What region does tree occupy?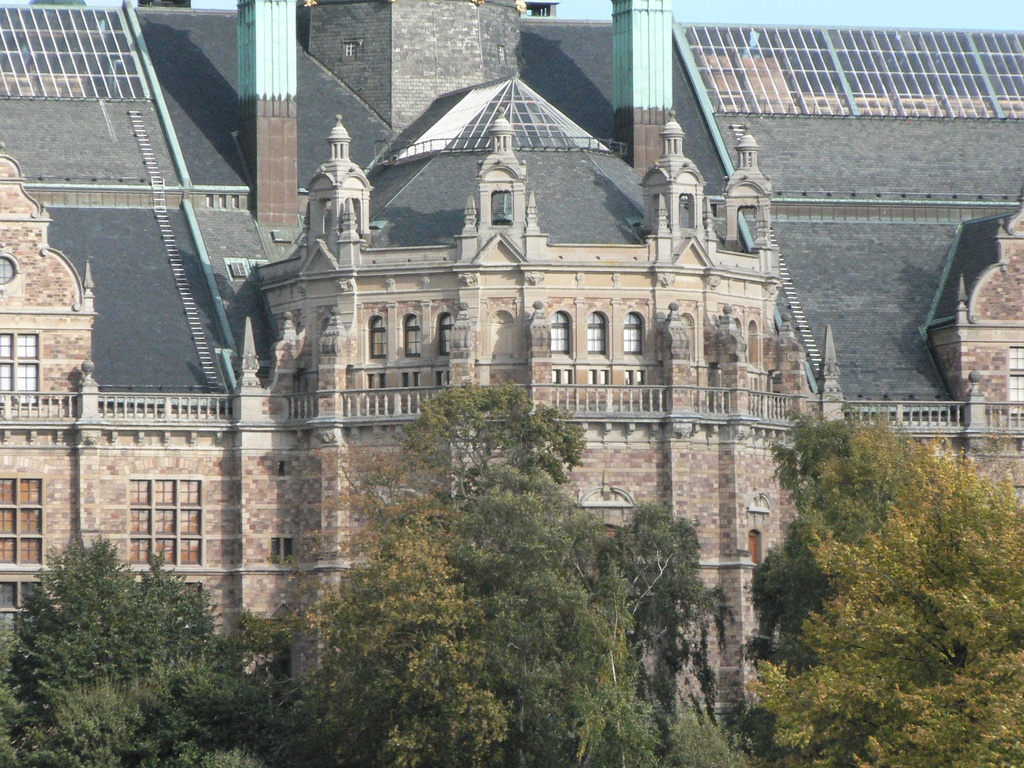
[748,364,1005,702].
